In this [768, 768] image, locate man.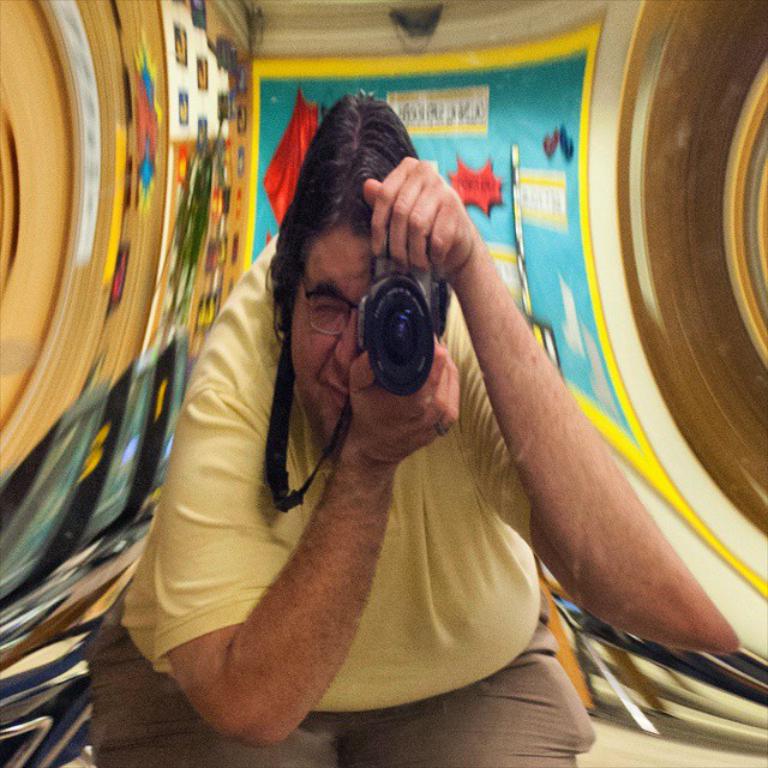
Bounding box: box=[84, 92, 739, 767].
